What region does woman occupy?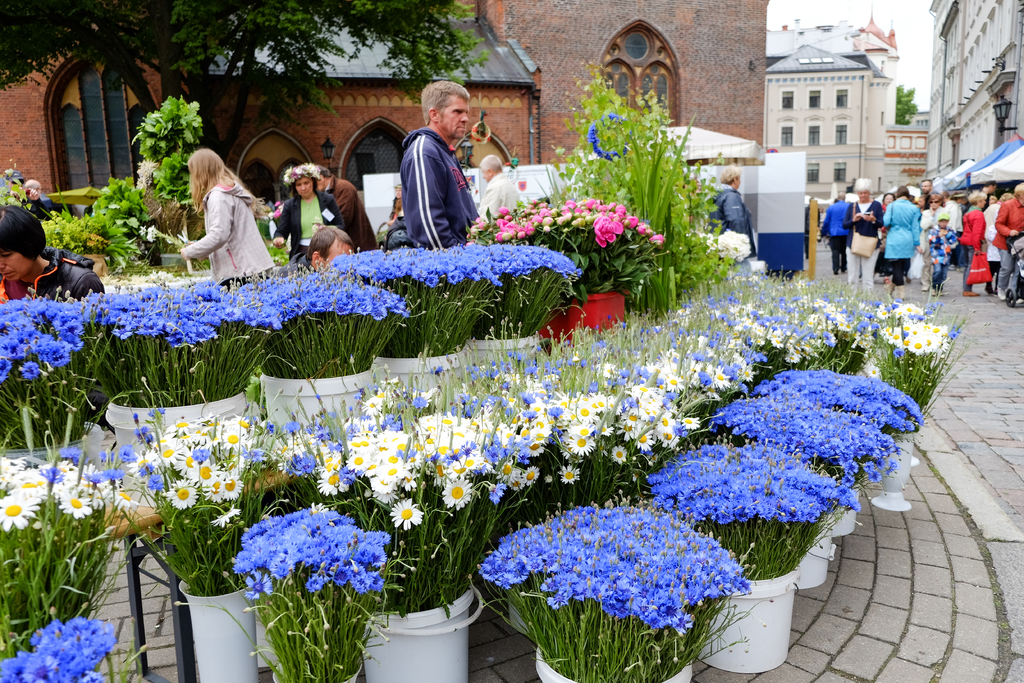
x1=881, y1=187, x2=923, y2=275.
